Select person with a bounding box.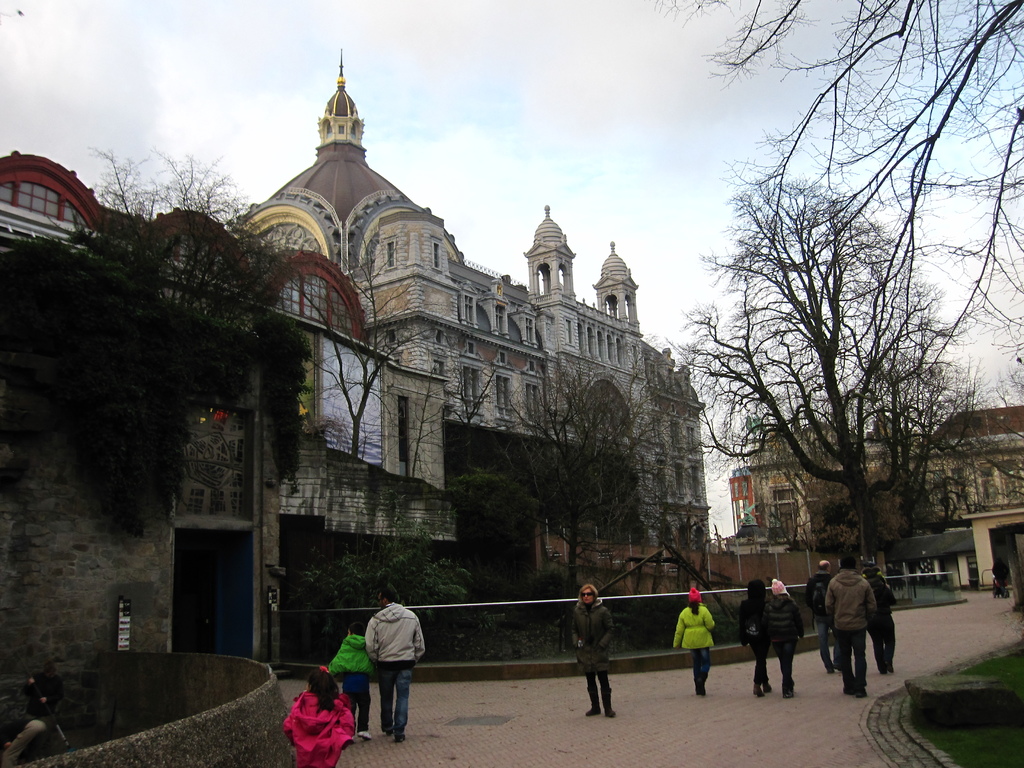
box(570, 580, 614, 717).
